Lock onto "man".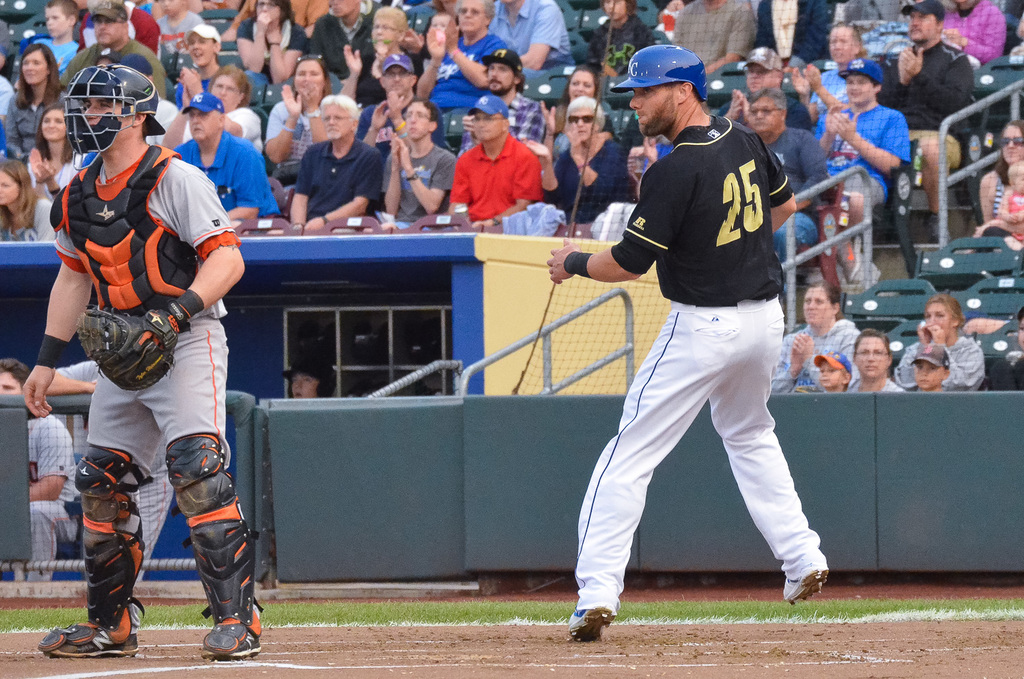
Locked: 0, 355, 81, 583.
